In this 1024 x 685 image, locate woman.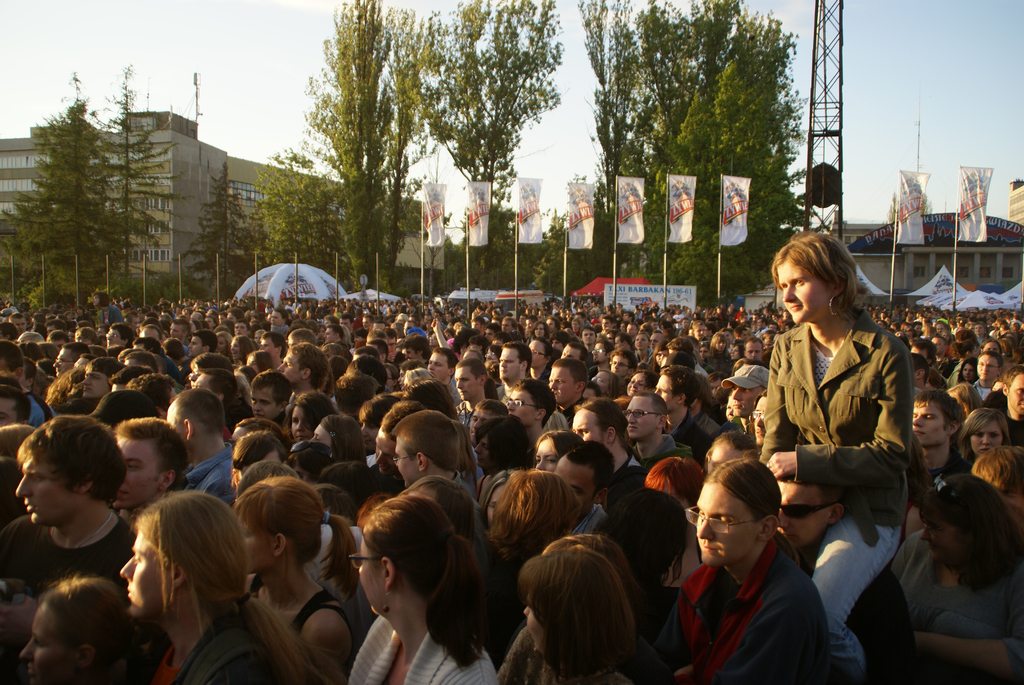
Bounding box: pyautogui.locateOnScreen(763, 236, 937, 623).
